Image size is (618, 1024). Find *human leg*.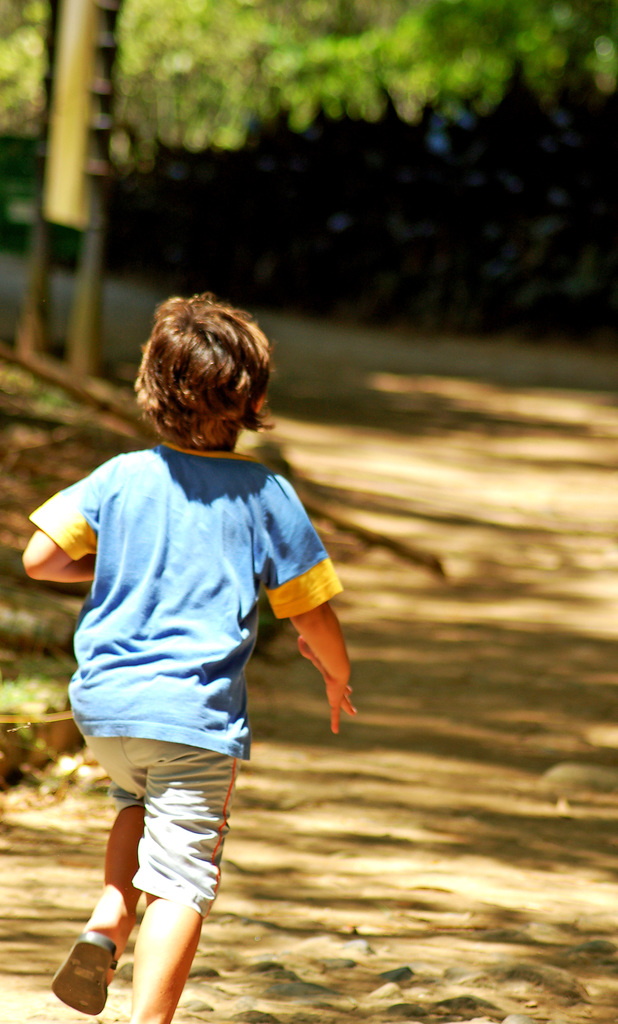
56,724,142,1009.
